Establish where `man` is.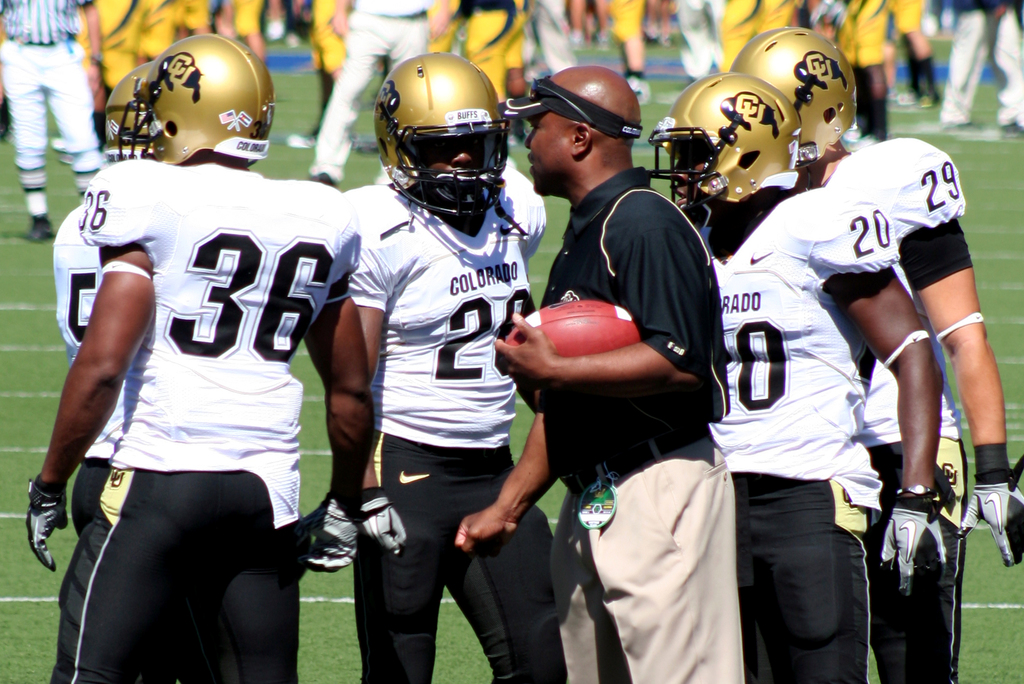
Established at region(136, 0, 202, 74).
